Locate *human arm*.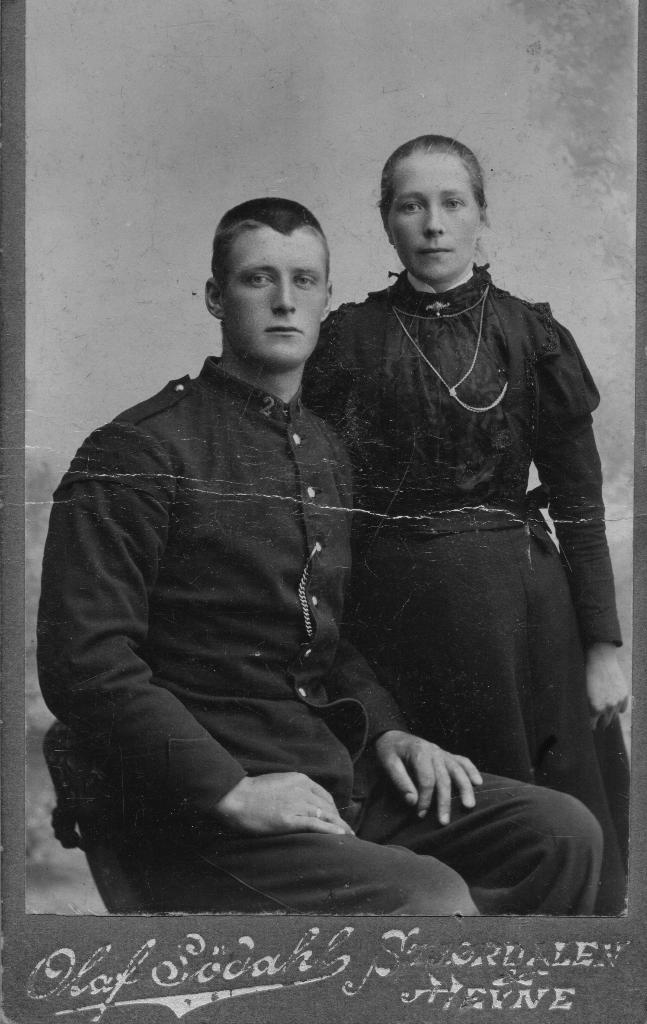
Bounding box: 30 422 350 838.
